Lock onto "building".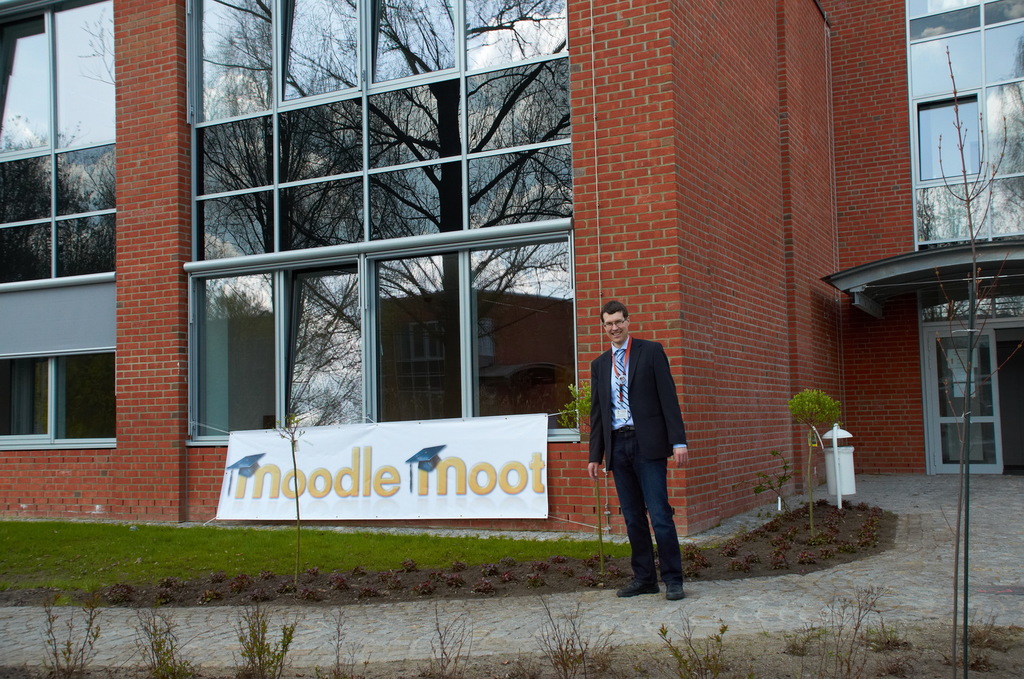
Locked: x1=0, y1=0, x2=1023, y2=540.
